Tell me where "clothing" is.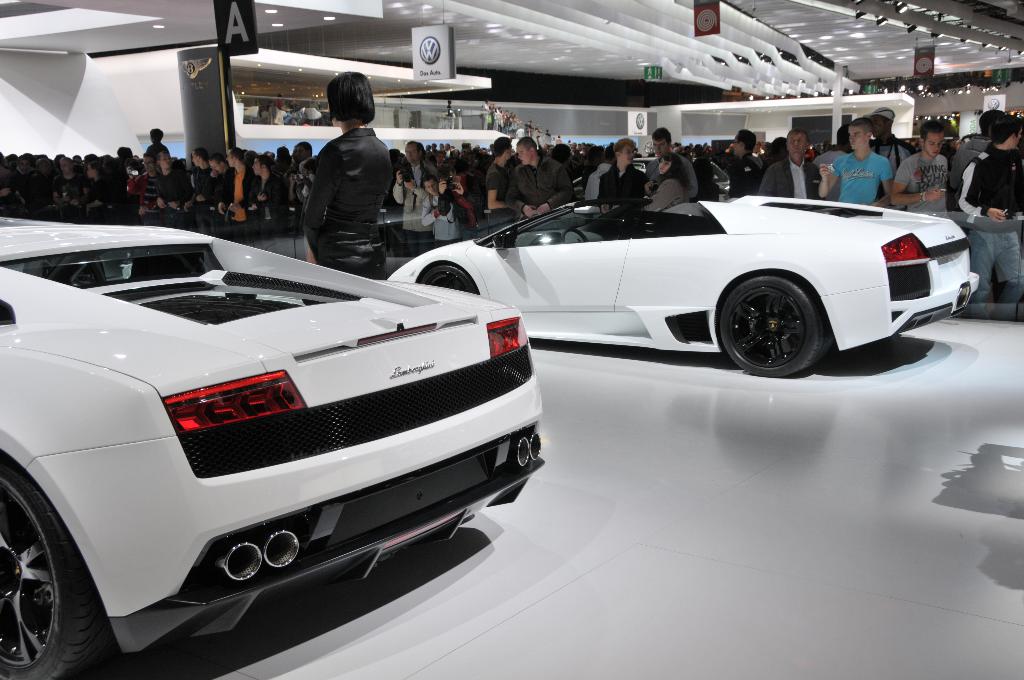
"clothing" is at l=894, t=155, r=949, b=213.
